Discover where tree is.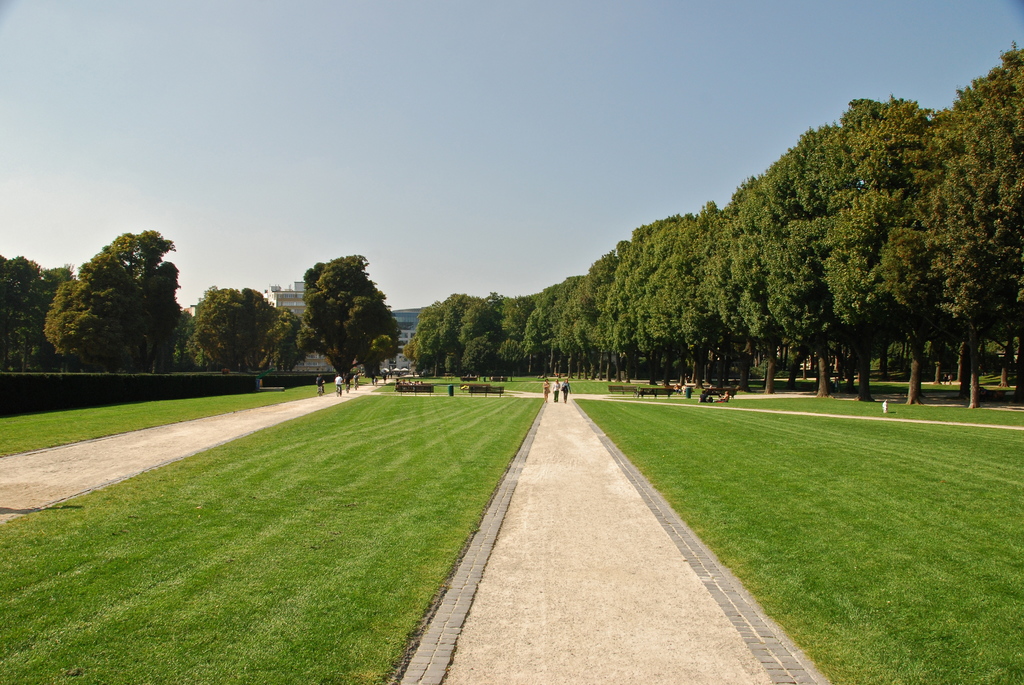
Discovered at detection(760, 118, 856, 399).
